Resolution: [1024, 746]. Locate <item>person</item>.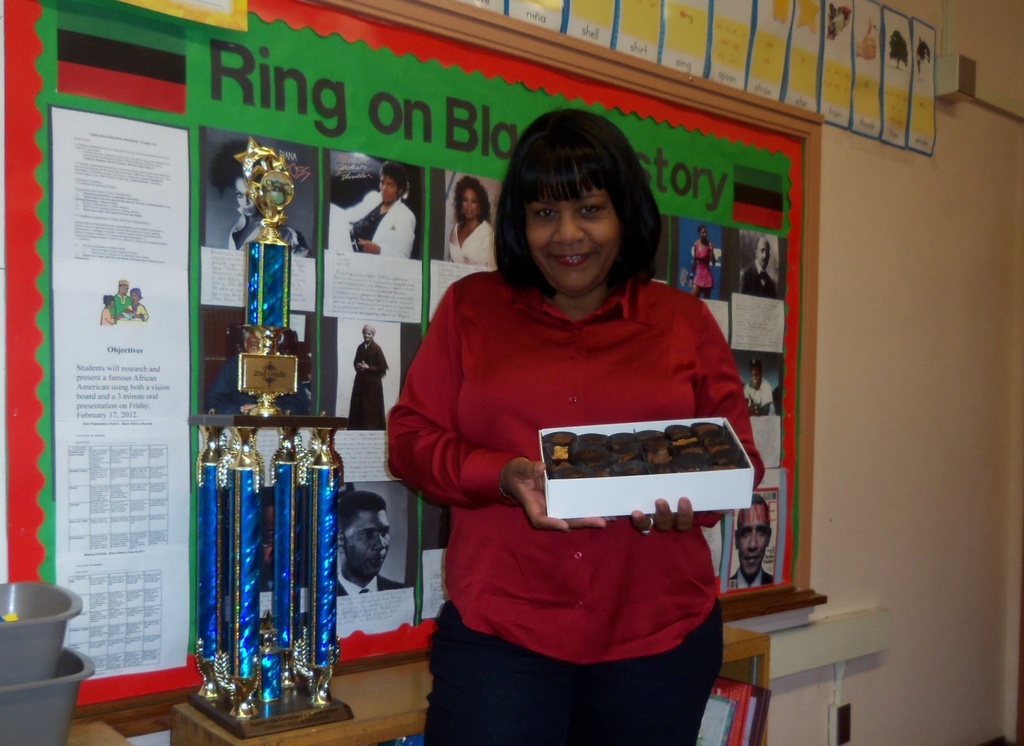
rect(350, 321, 387, 430).
